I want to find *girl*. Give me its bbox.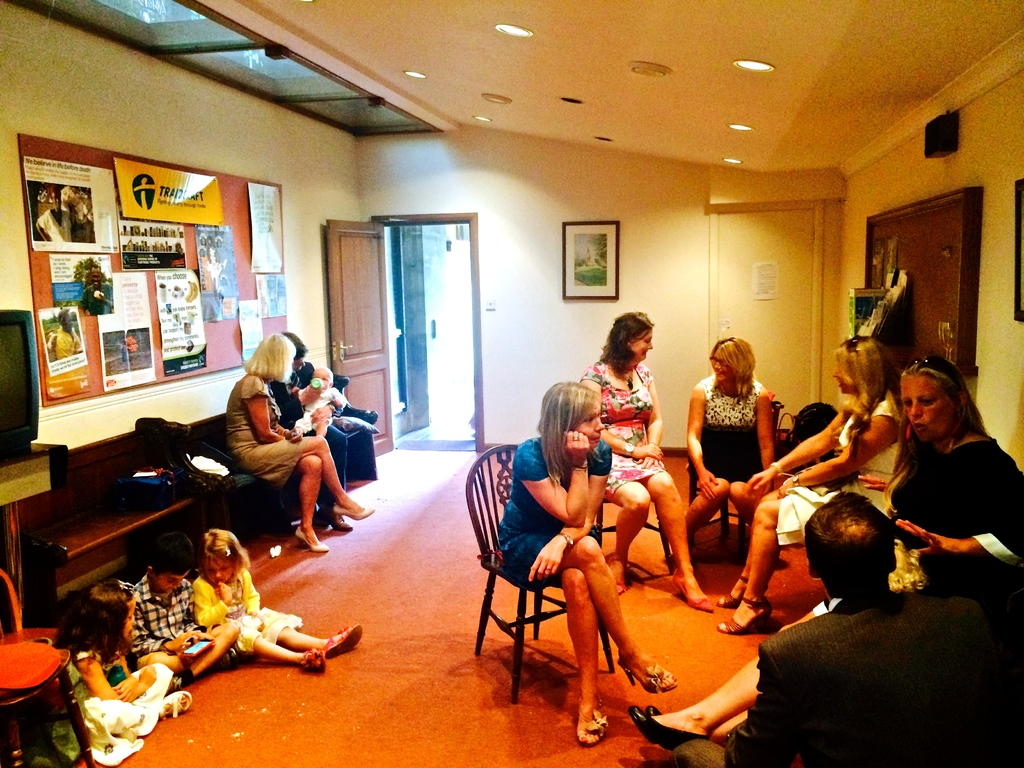
Rect(191, 529, 357, 668).
